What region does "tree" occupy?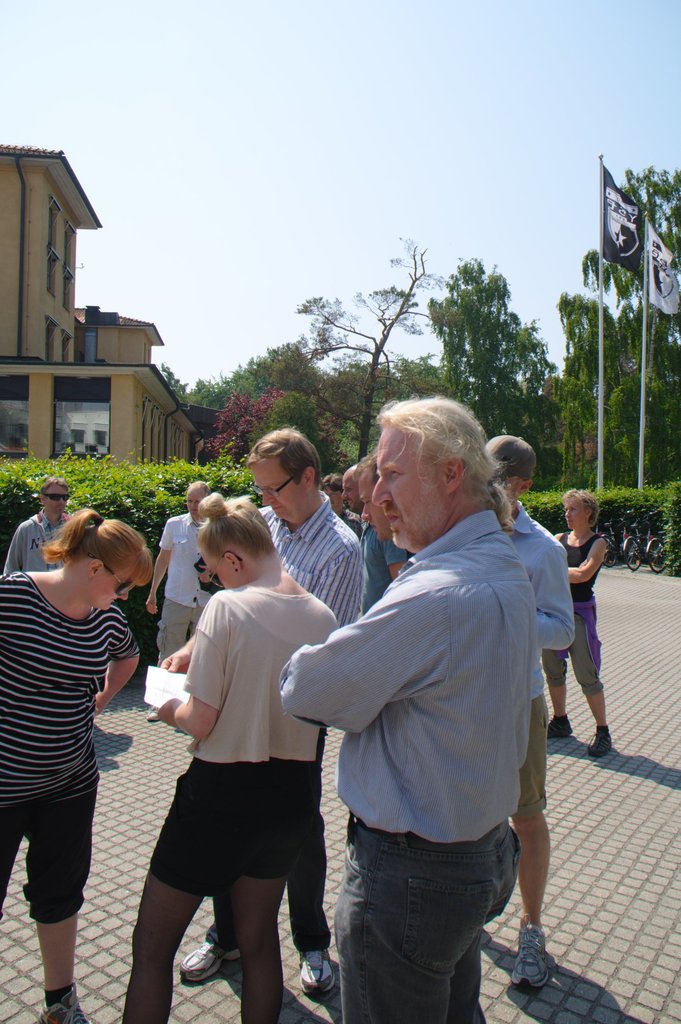
x1=295, y1=227, x2=457, y2=457.
